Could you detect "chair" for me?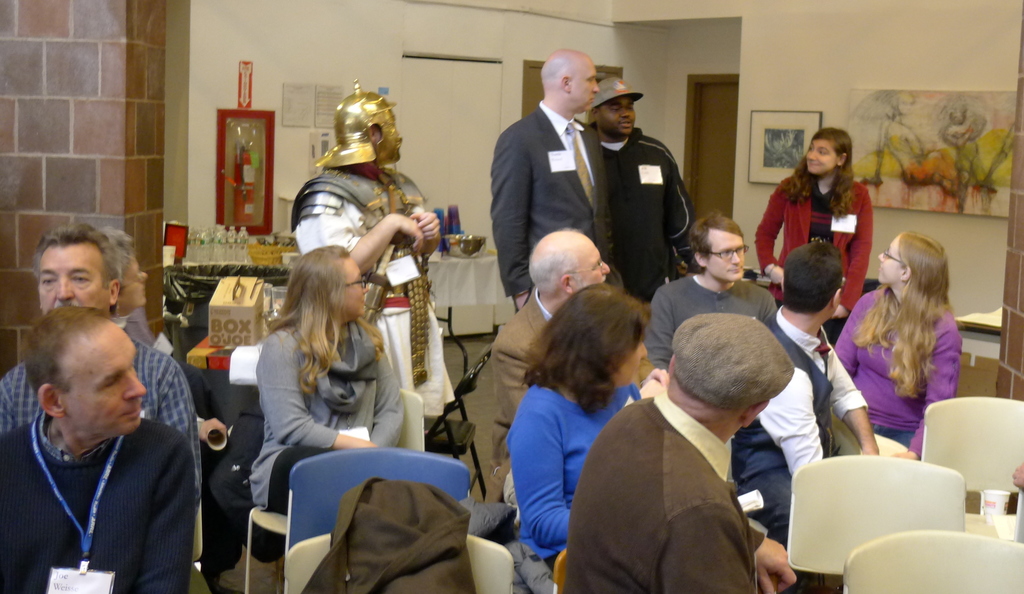
Detection result: 246 387 425 593.
